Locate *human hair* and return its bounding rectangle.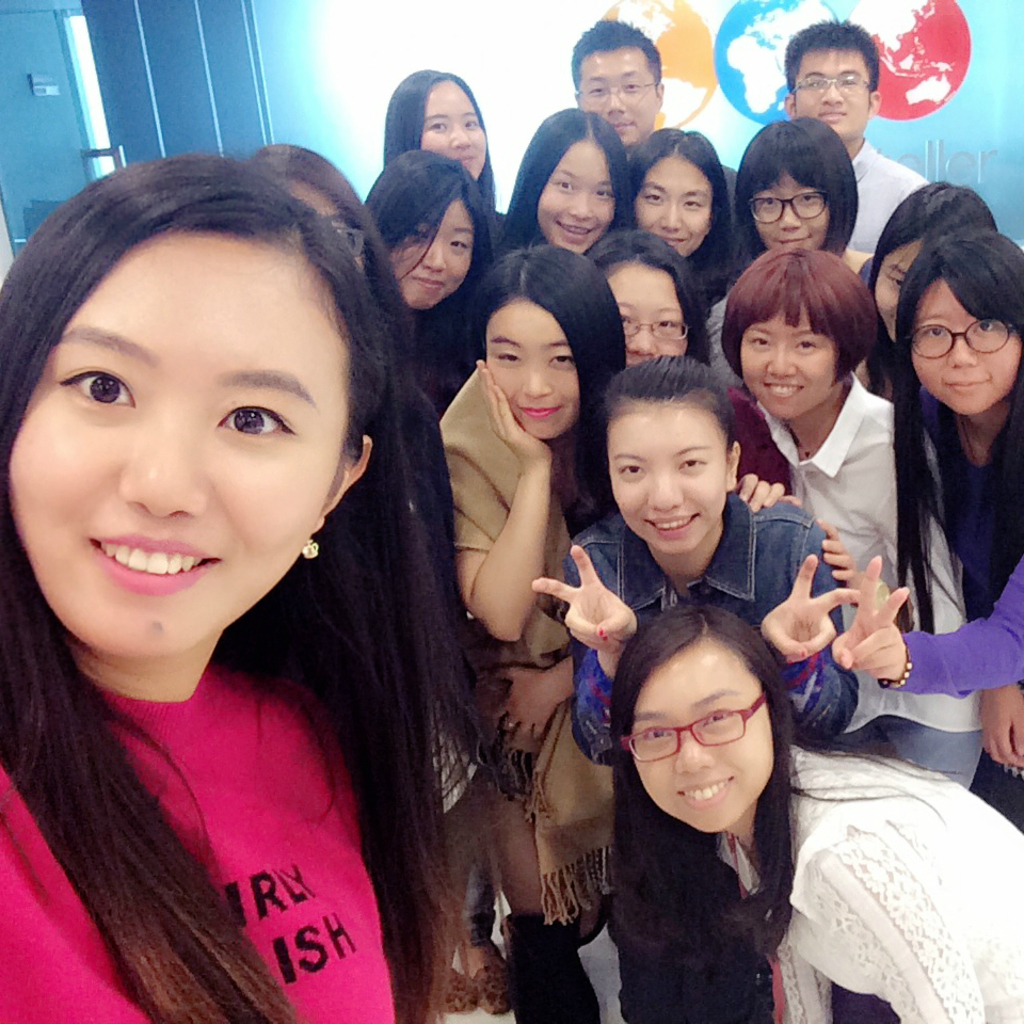
bbox(724, 230, 908, 418).
